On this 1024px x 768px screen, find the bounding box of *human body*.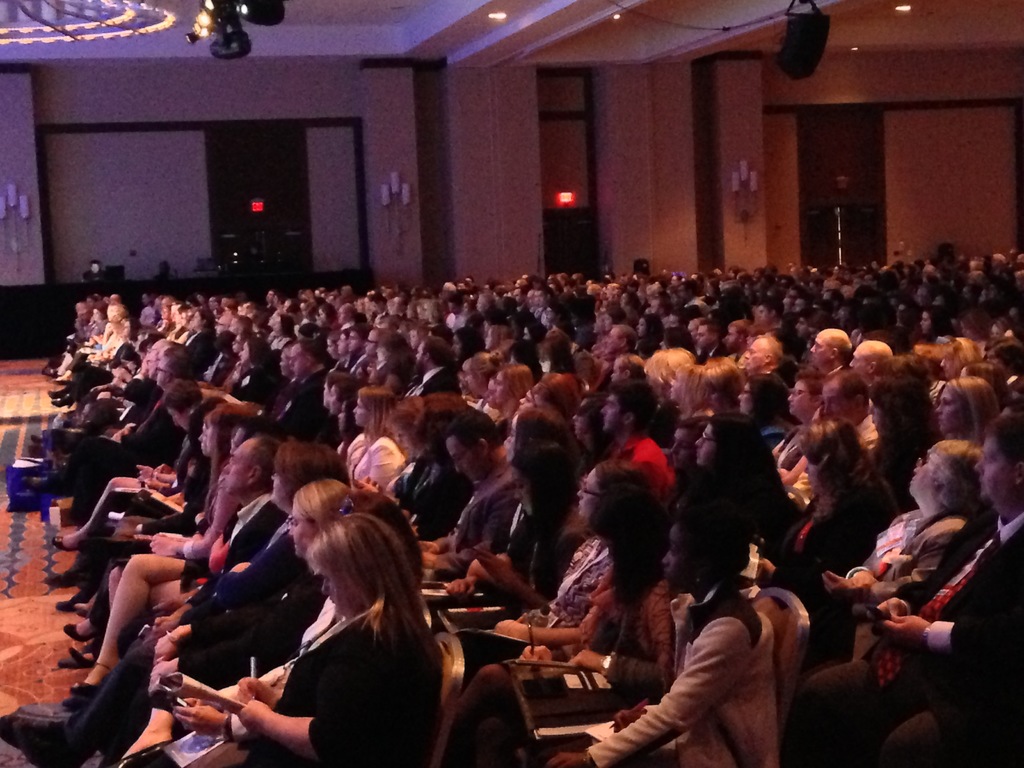
Bounding box: bbox(804, 417, 1023, 767).
